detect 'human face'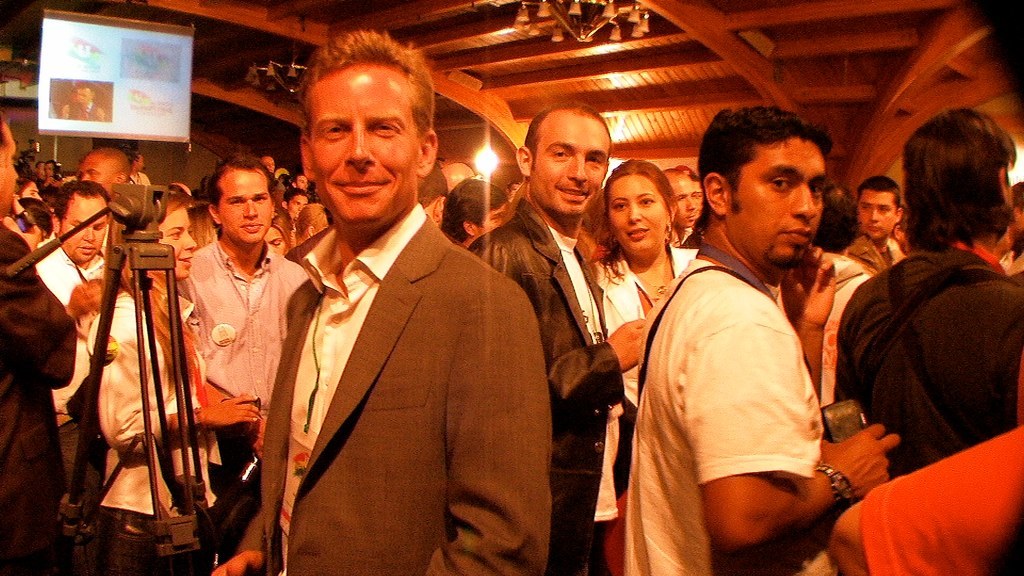
[left=163, top=210, right=196, bottom=281]
